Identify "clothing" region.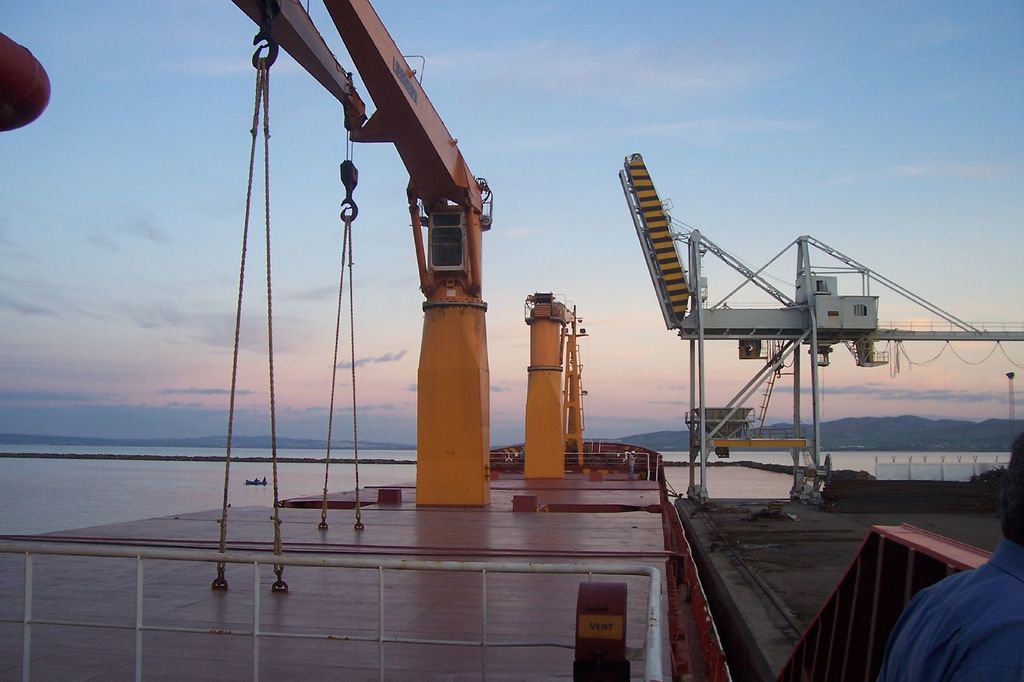
Region: 895:539:1022:678.
